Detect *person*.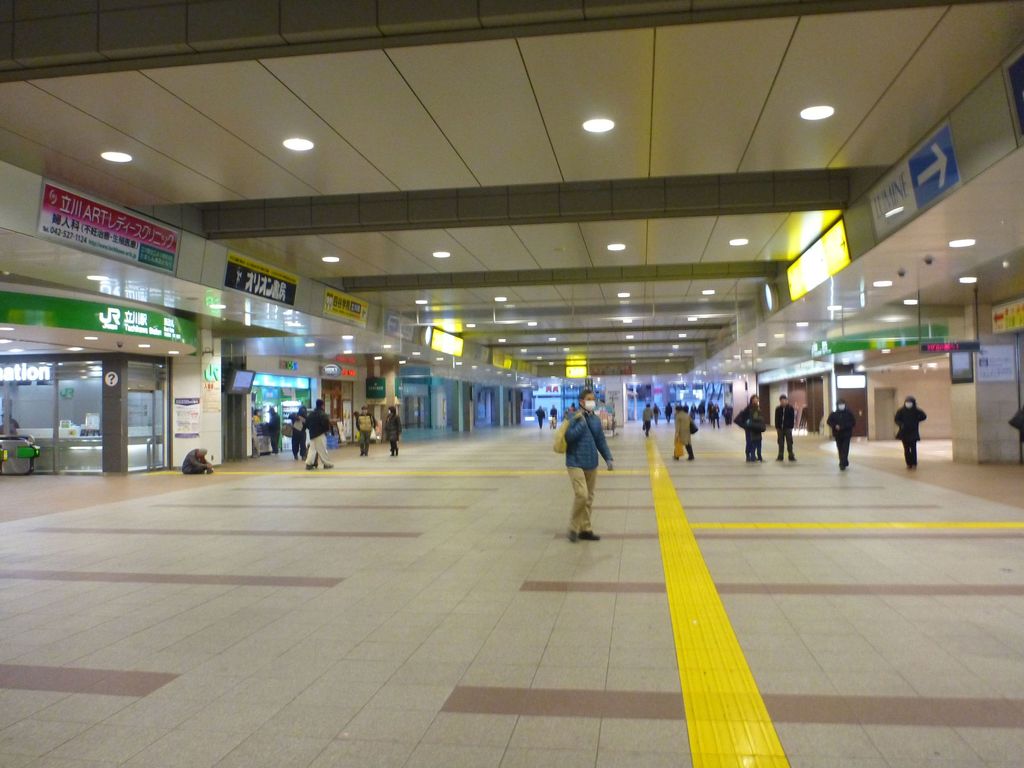
Detected at locate(290, 404, 314, 479).
